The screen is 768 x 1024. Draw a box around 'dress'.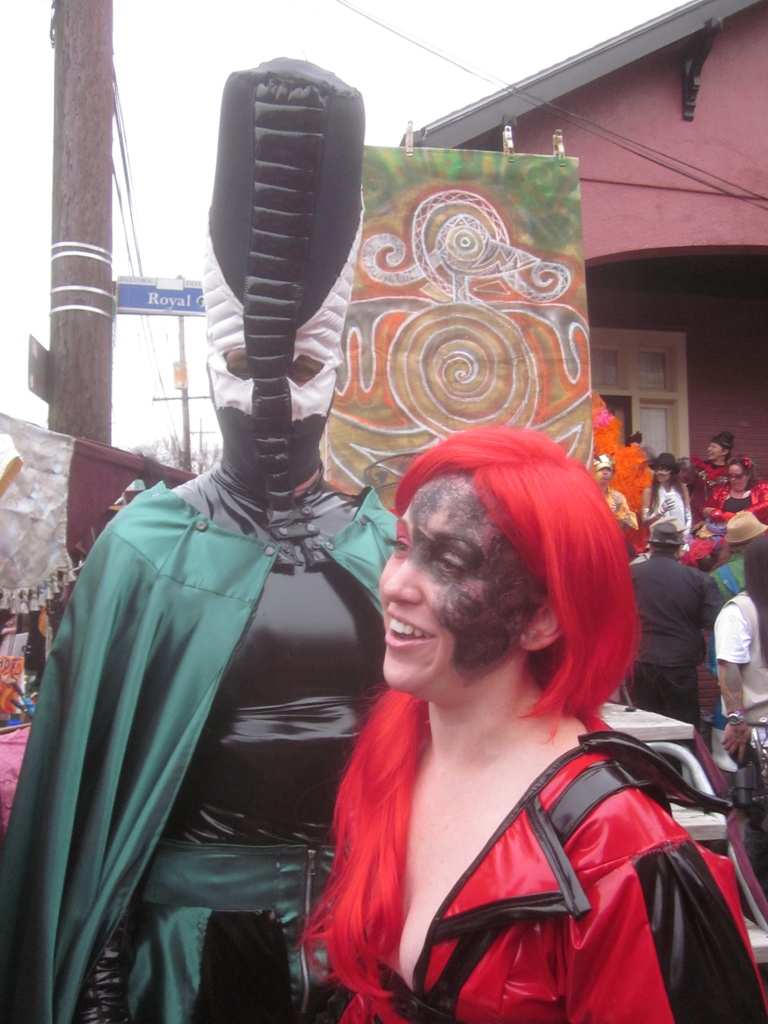
[356, 717, 767, 1023].
